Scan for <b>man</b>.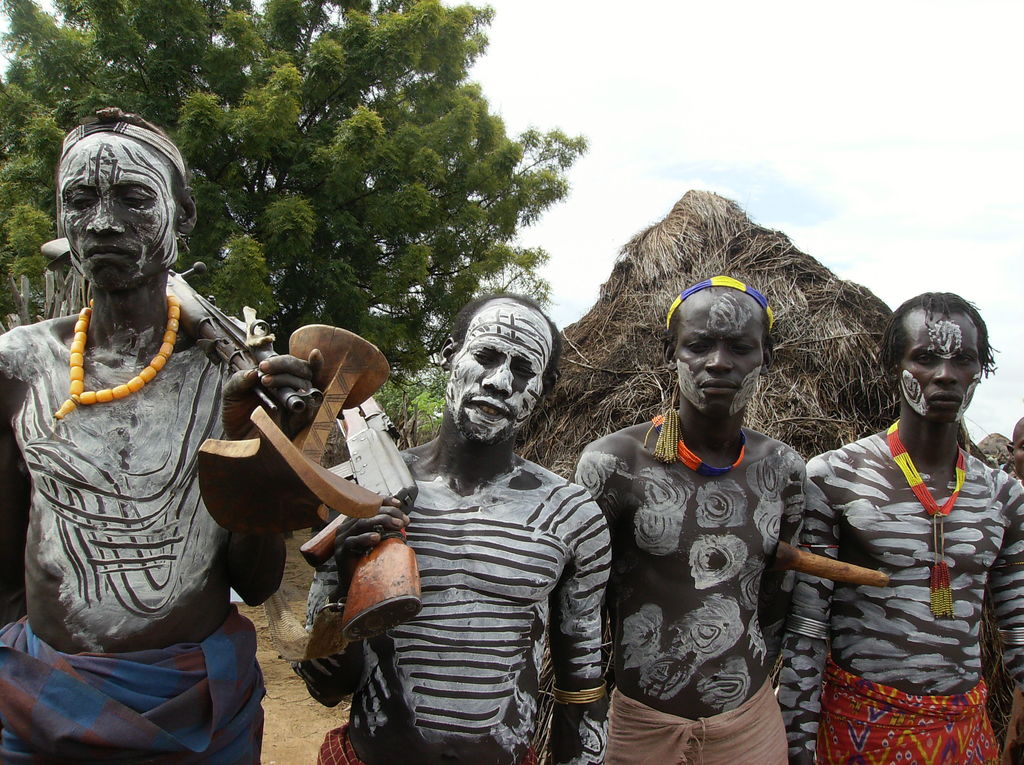
Scan result: [572, 271, 810, 764].
